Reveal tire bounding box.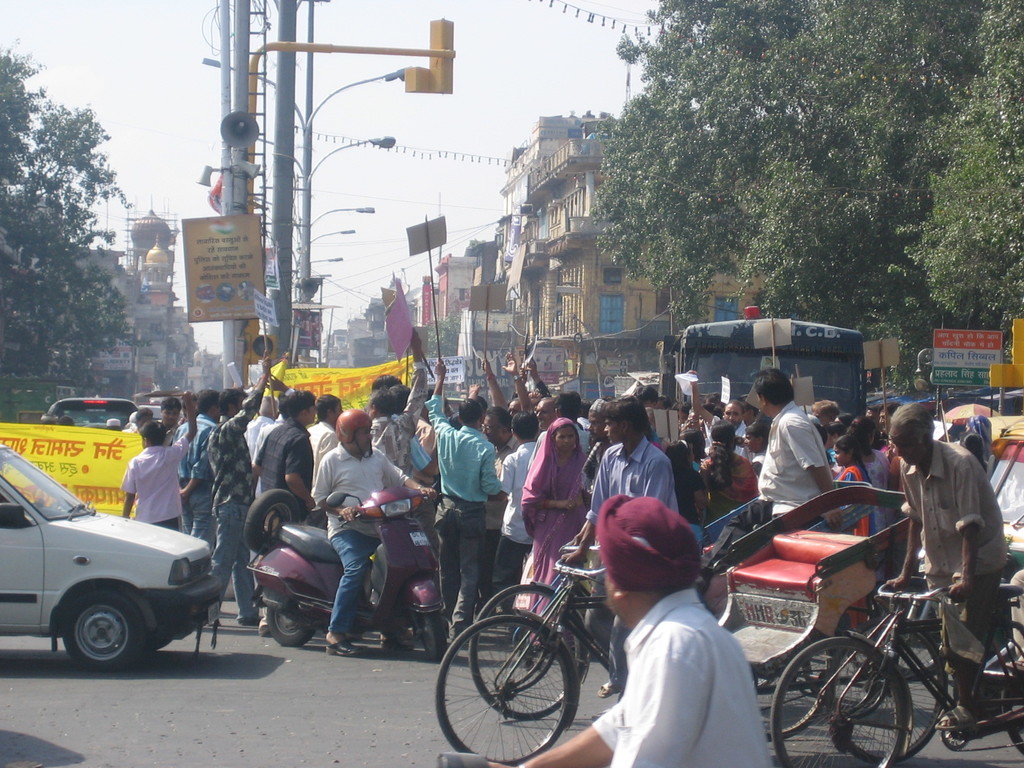
Revealed: left=771, top=637, right=906, bottom=767.
